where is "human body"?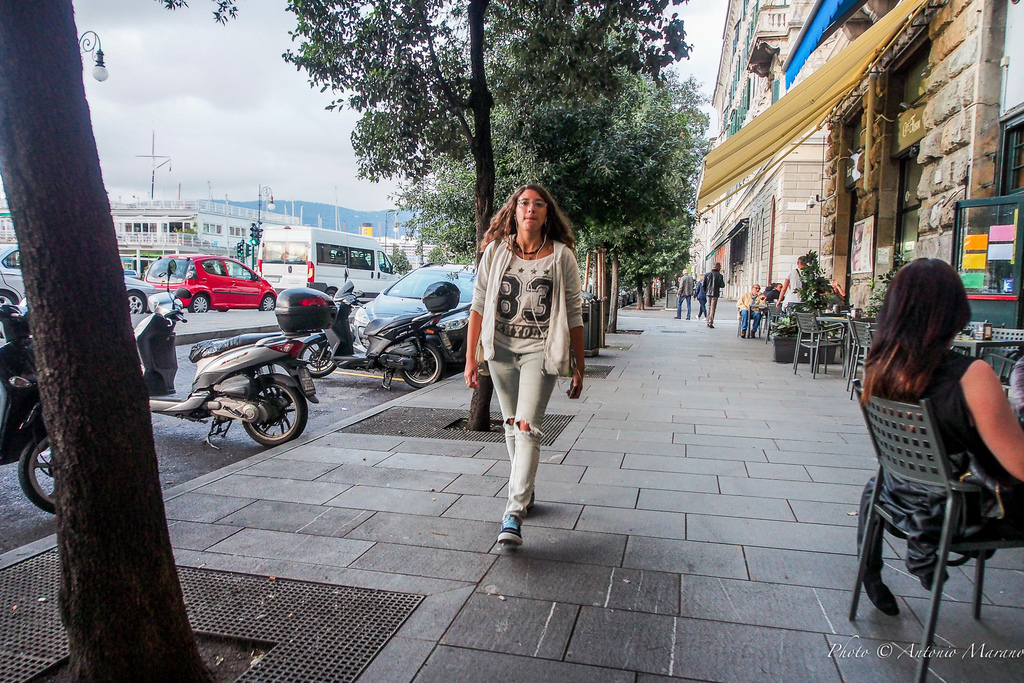
(862,257,1023,530).
